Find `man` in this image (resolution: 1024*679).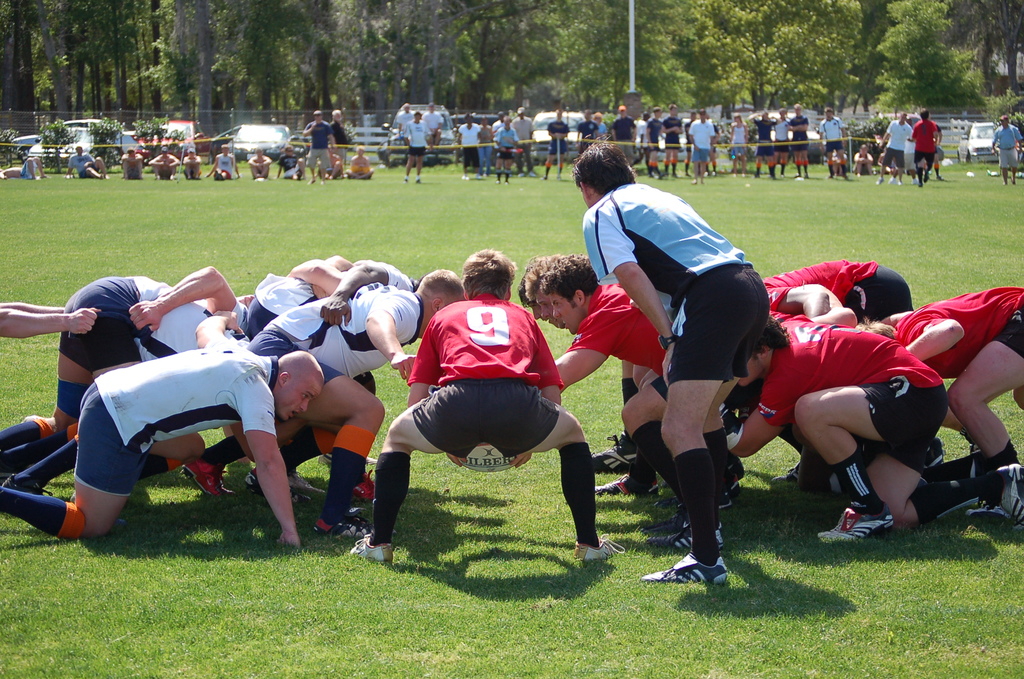
<box>992,115,1022,184</box>.
